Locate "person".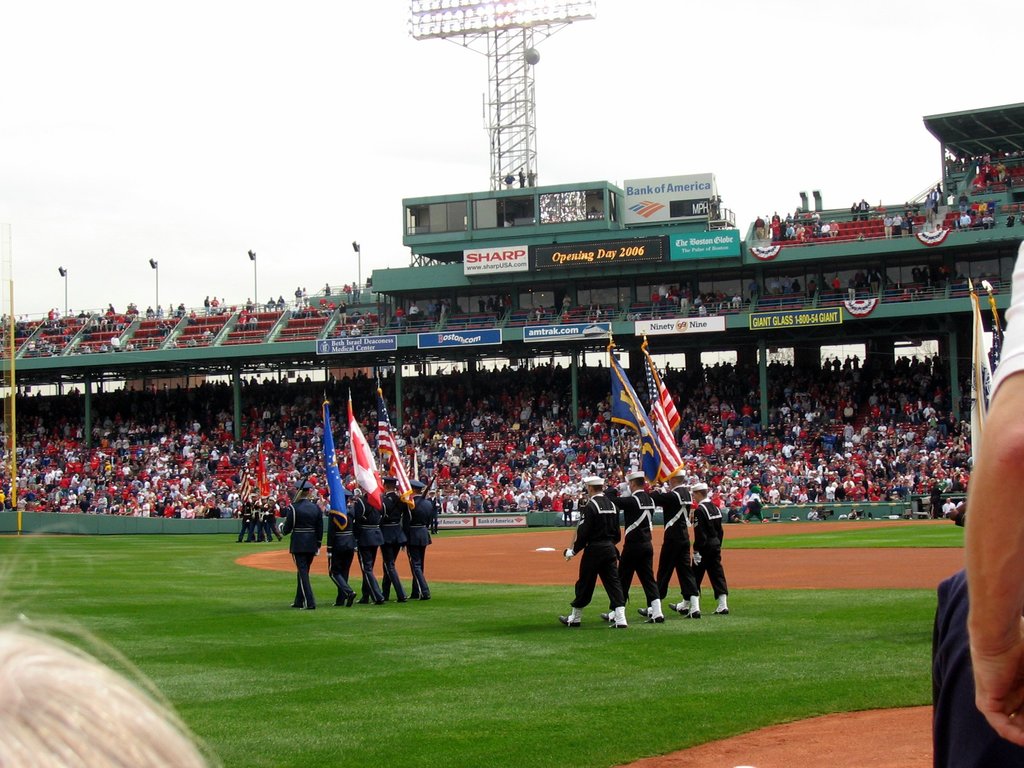
Bounding box: [left=377, top=472, right=398, bottom=598].
